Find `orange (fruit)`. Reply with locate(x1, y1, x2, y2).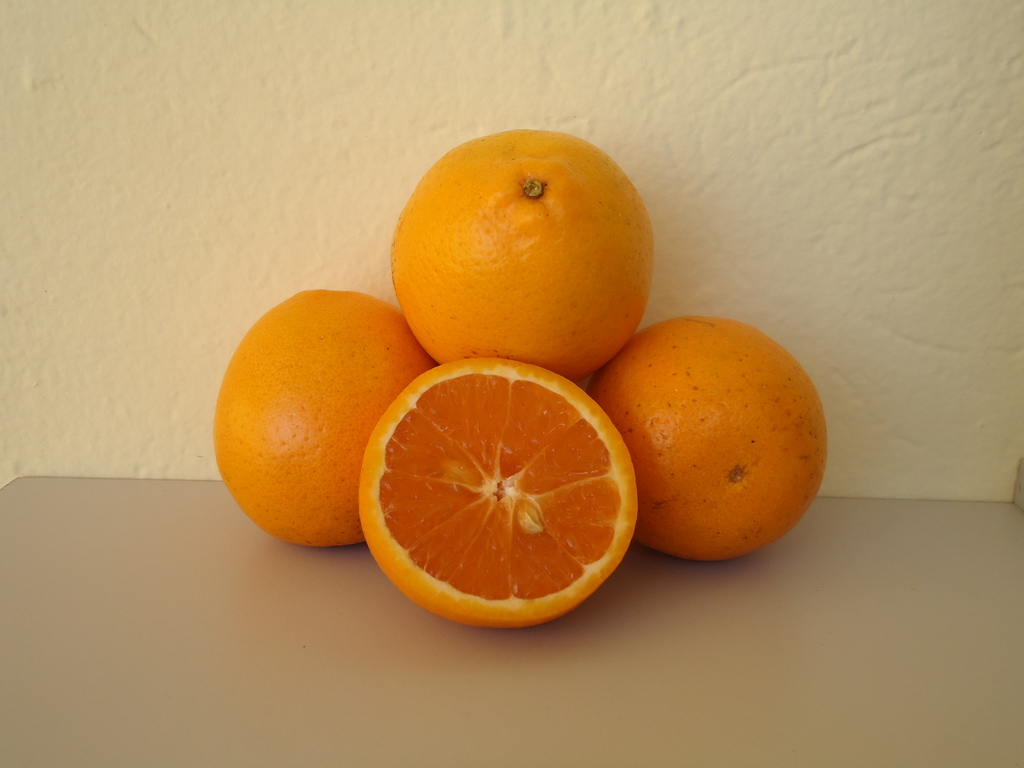
locate(212, 287, 426, 544).
